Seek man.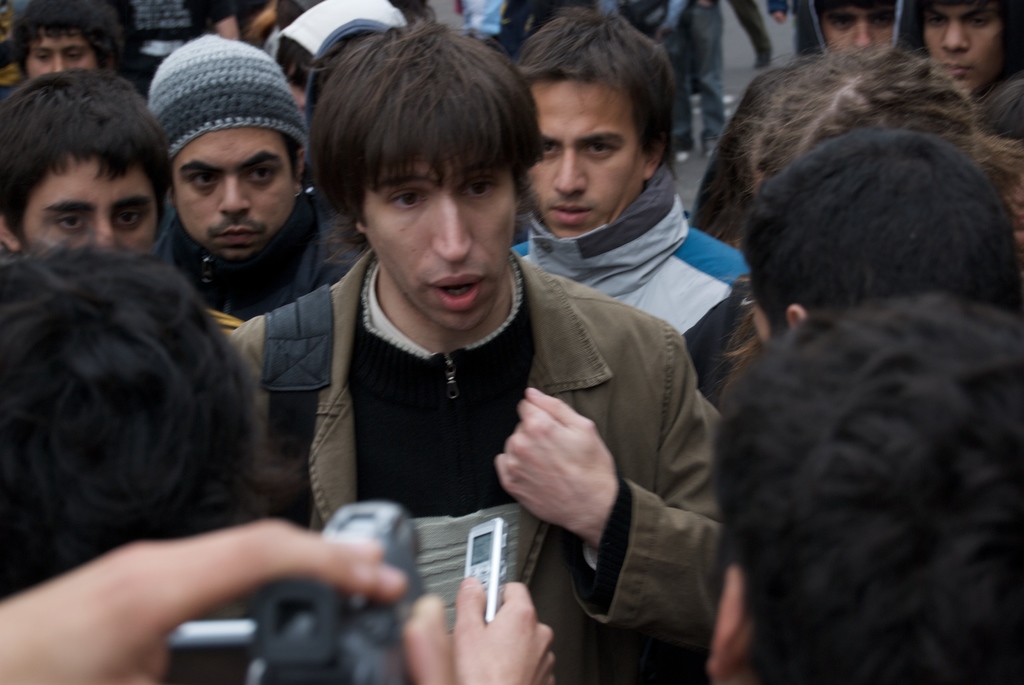
(x1=503, y1=5, x2=749, y2=402).
